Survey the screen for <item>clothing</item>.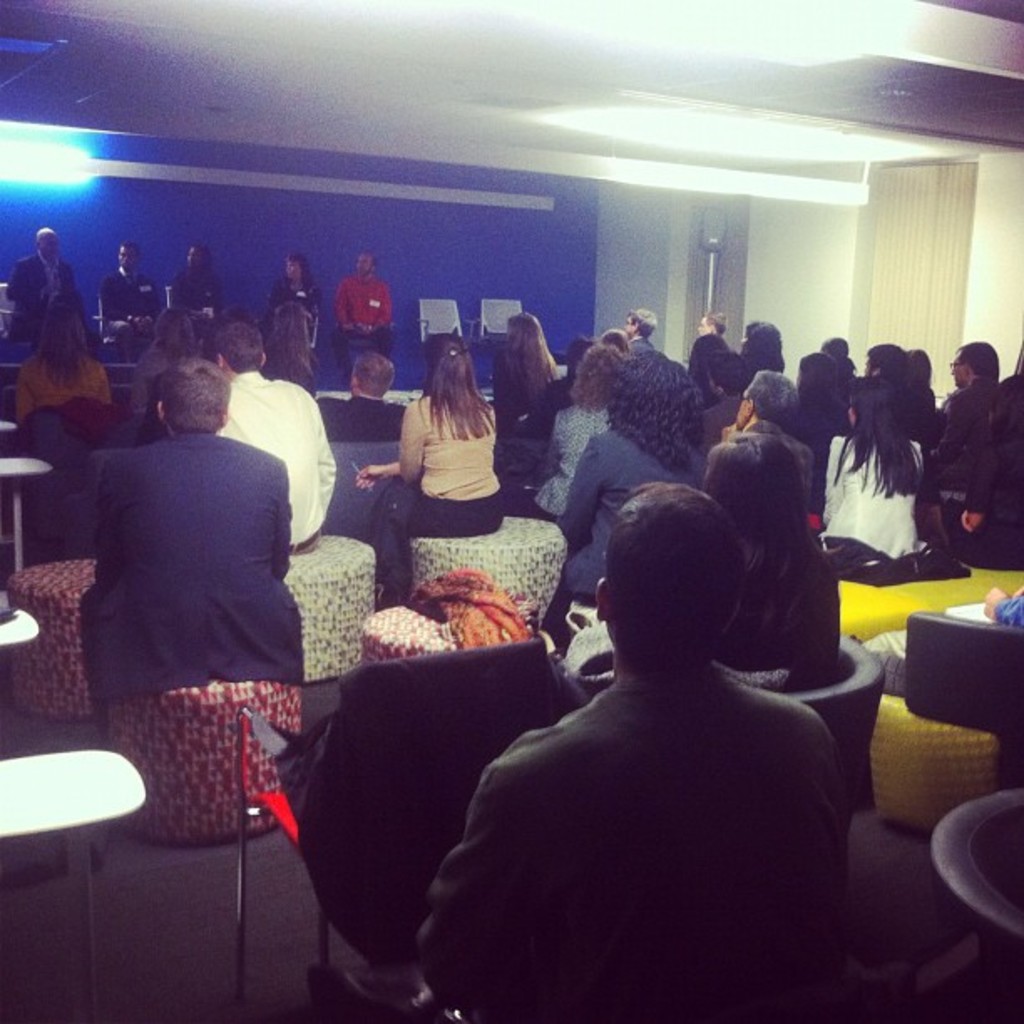
Survey found: rect(127, 311, 191, 403).
